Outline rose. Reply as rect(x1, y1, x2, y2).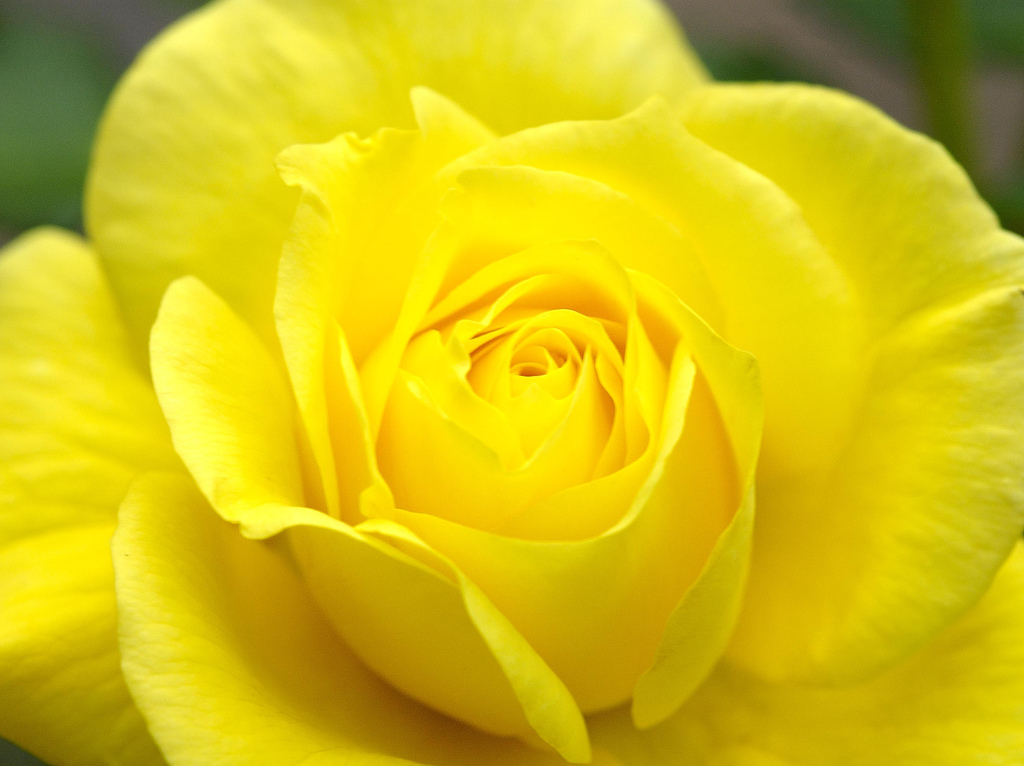
rect(0, 0, 1023, 765).
